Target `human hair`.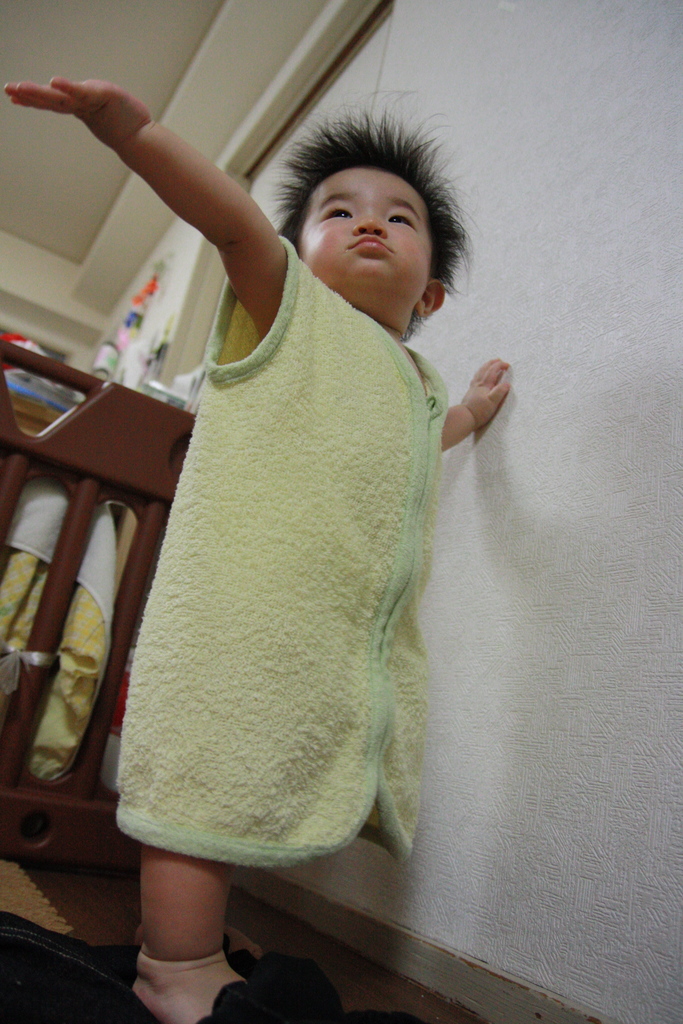
Target region: 242,89,479,320.
